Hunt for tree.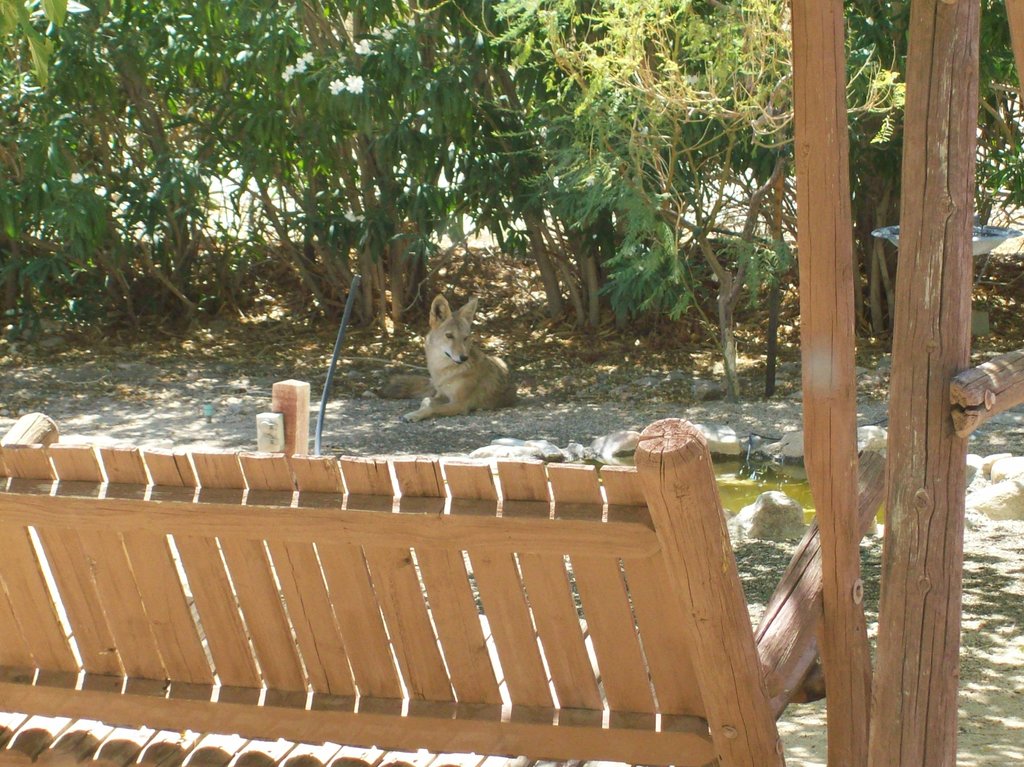
Hunted down at Rect(0, 0, 300, 309).
